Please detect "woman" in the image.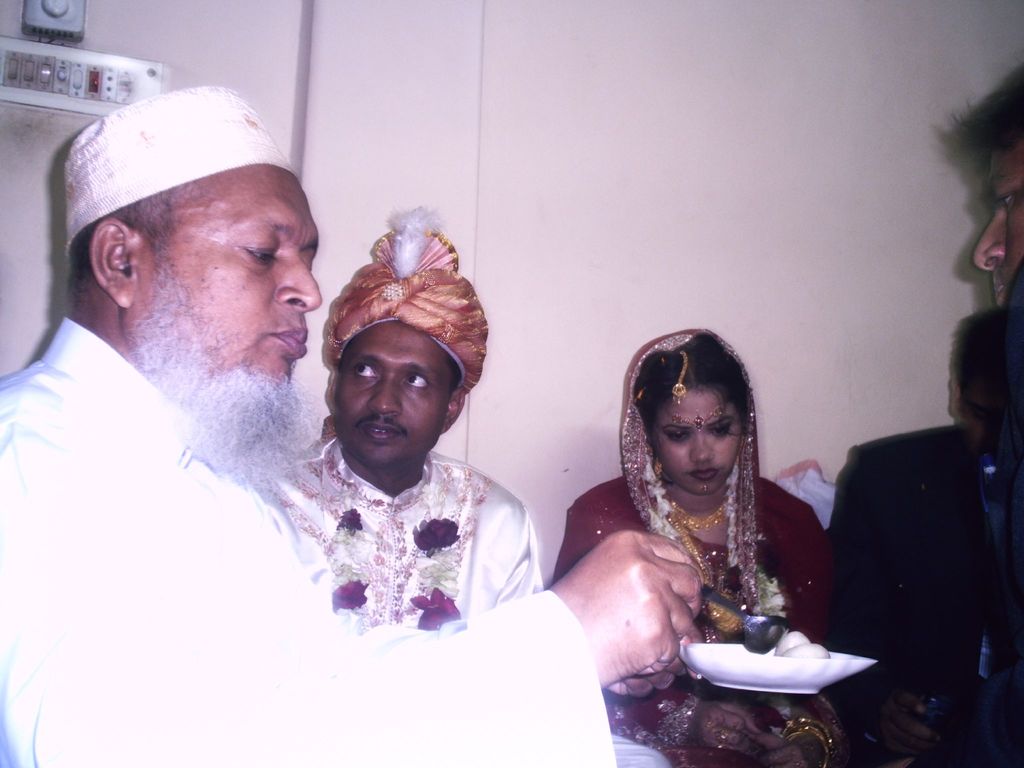
552 331 844 767.
